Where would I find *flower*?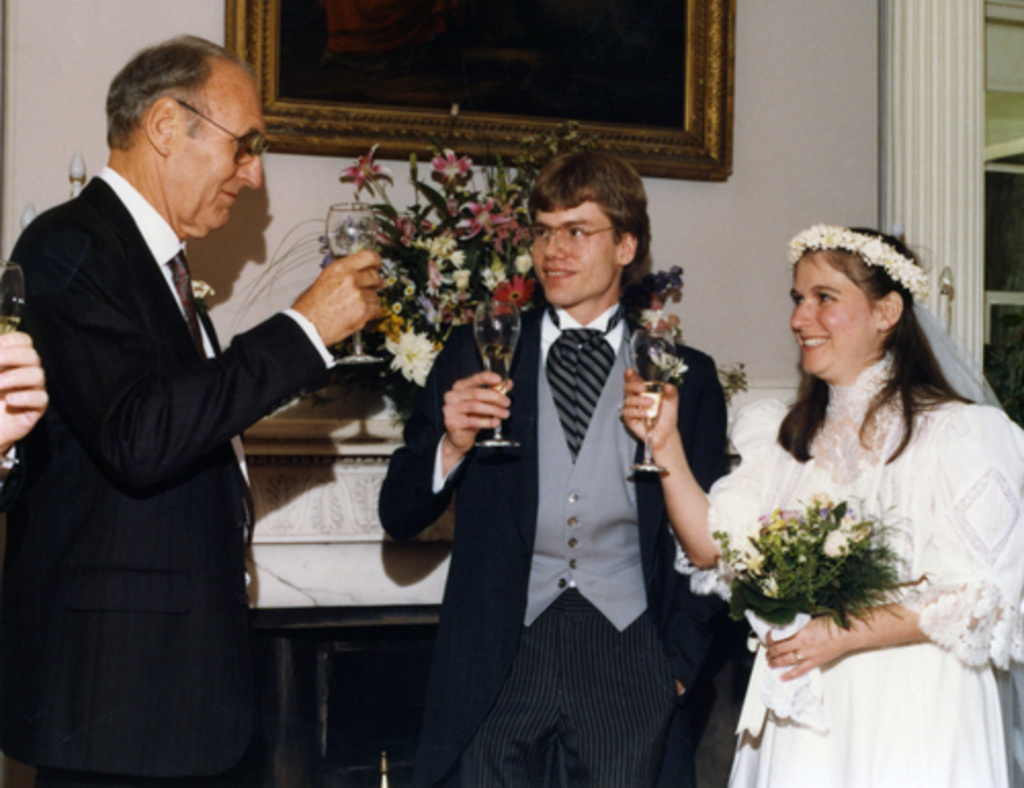
At <box>346,231,379,258</box>.
